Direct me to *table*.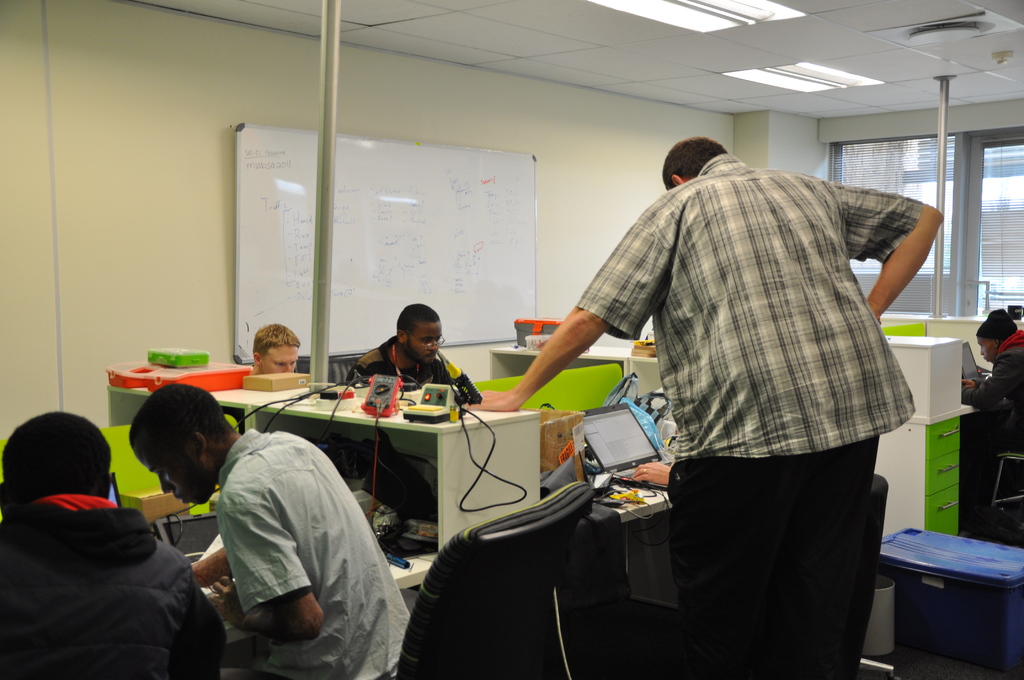
Direction: crop(482, 330, 639, 406).
